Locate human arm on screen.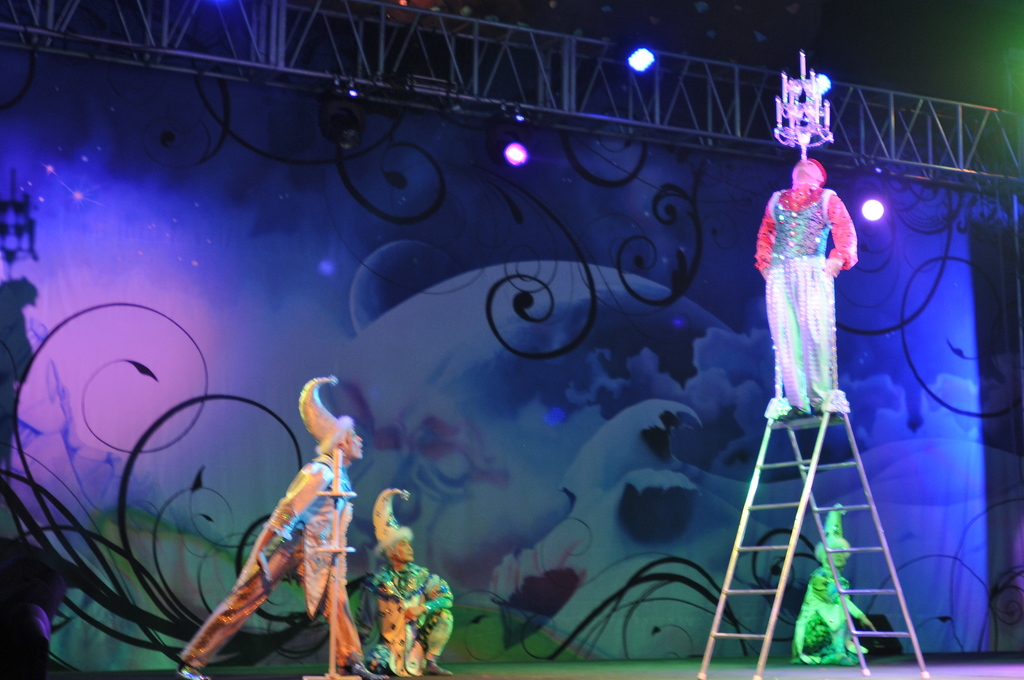
On screen at box=[751, 193, 788, 284].
